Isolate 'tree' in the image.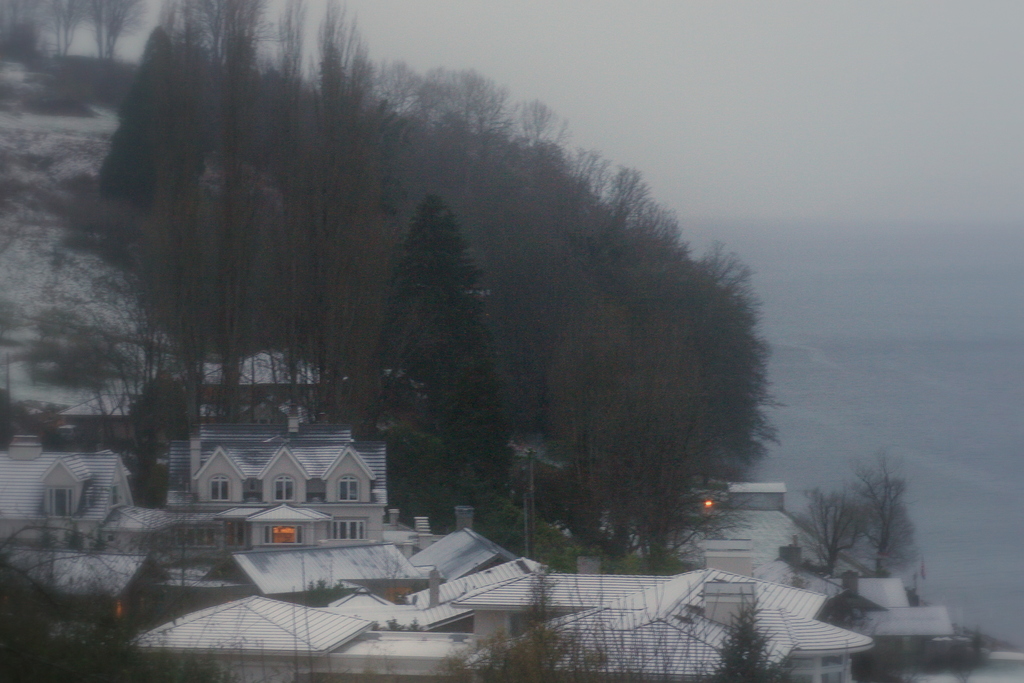
Isolated region: (89,1,147,67).
